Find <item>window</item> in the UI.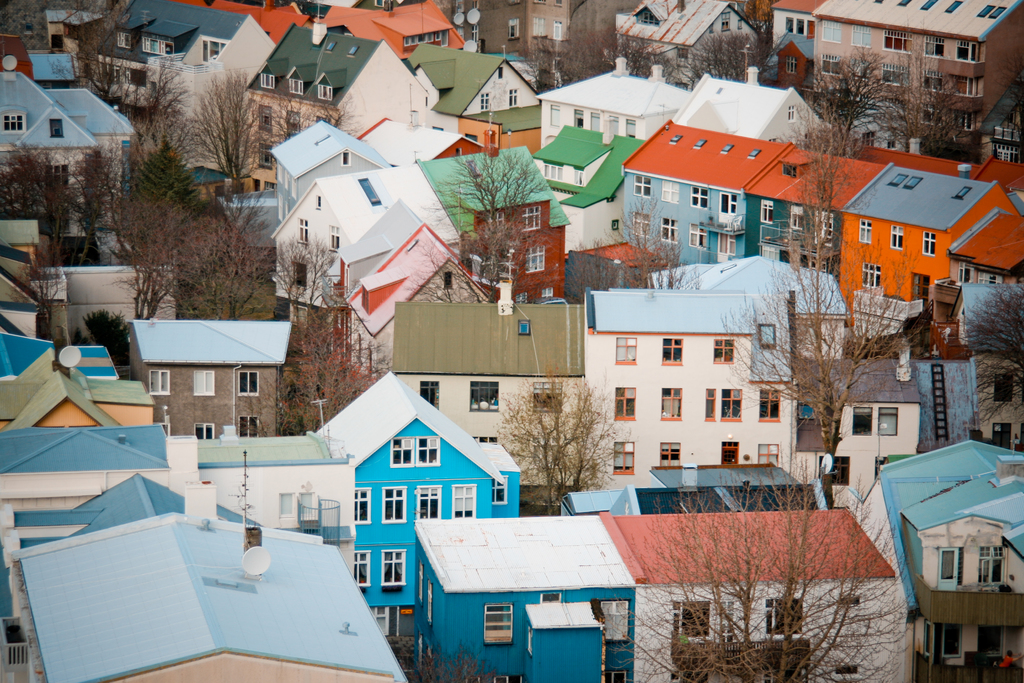
UI element at (614,337,635,362).
